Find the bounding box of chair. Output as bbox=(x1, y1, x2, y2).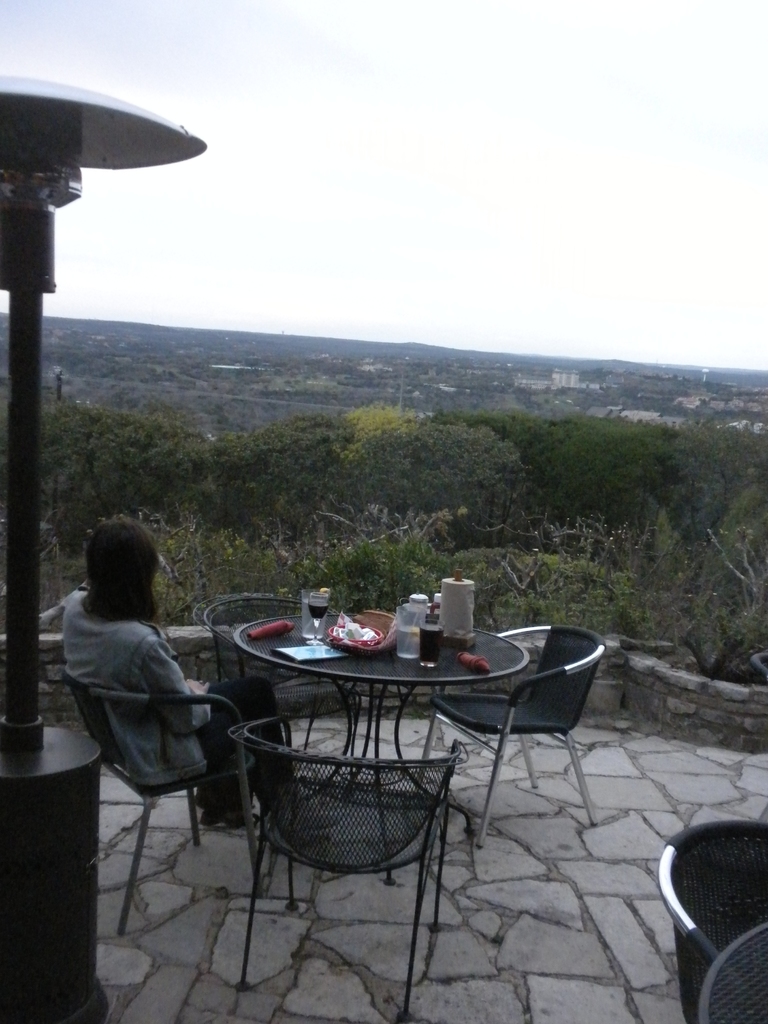
bbox=(229, 697, 484, 1023).
